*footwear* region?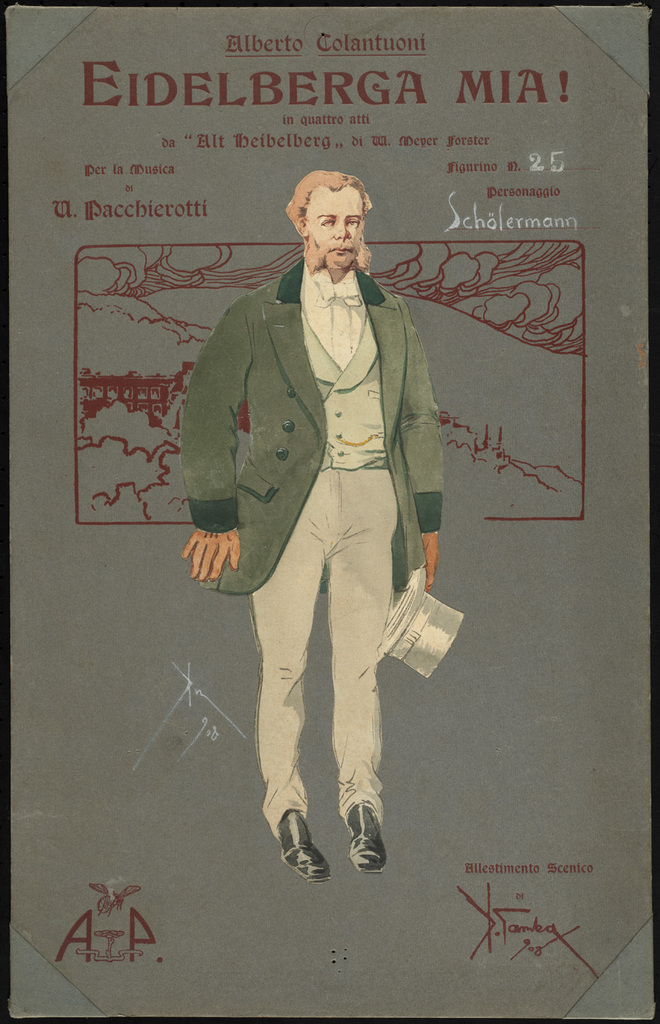
(347, 801, 389, 873)
